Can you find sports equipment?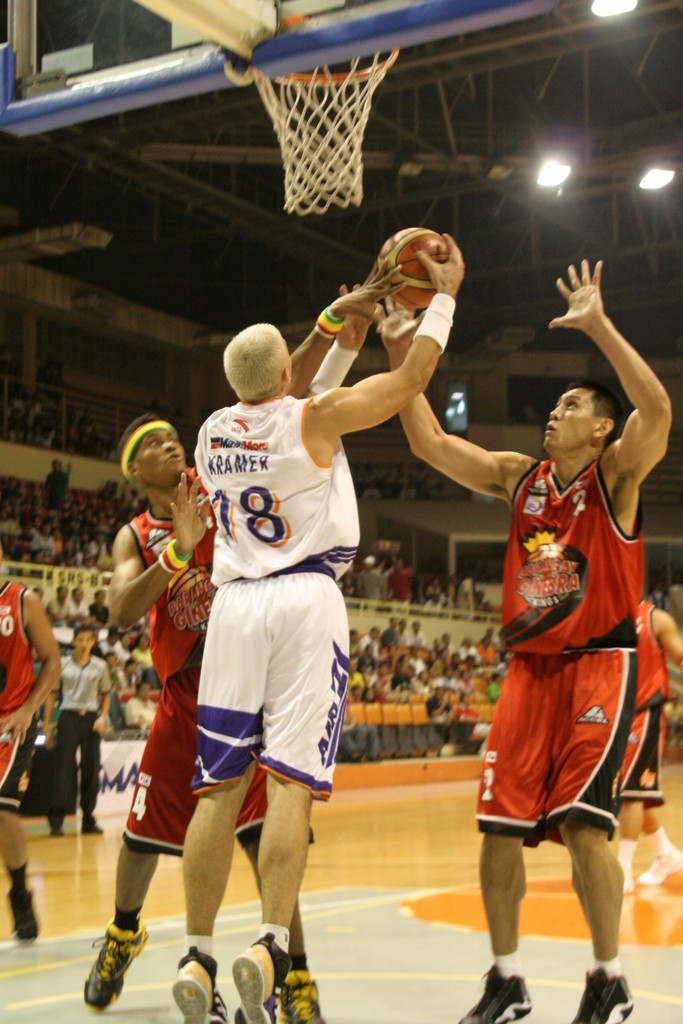
Yes, bounding box: Rect(568, 973, 632, 1023).
